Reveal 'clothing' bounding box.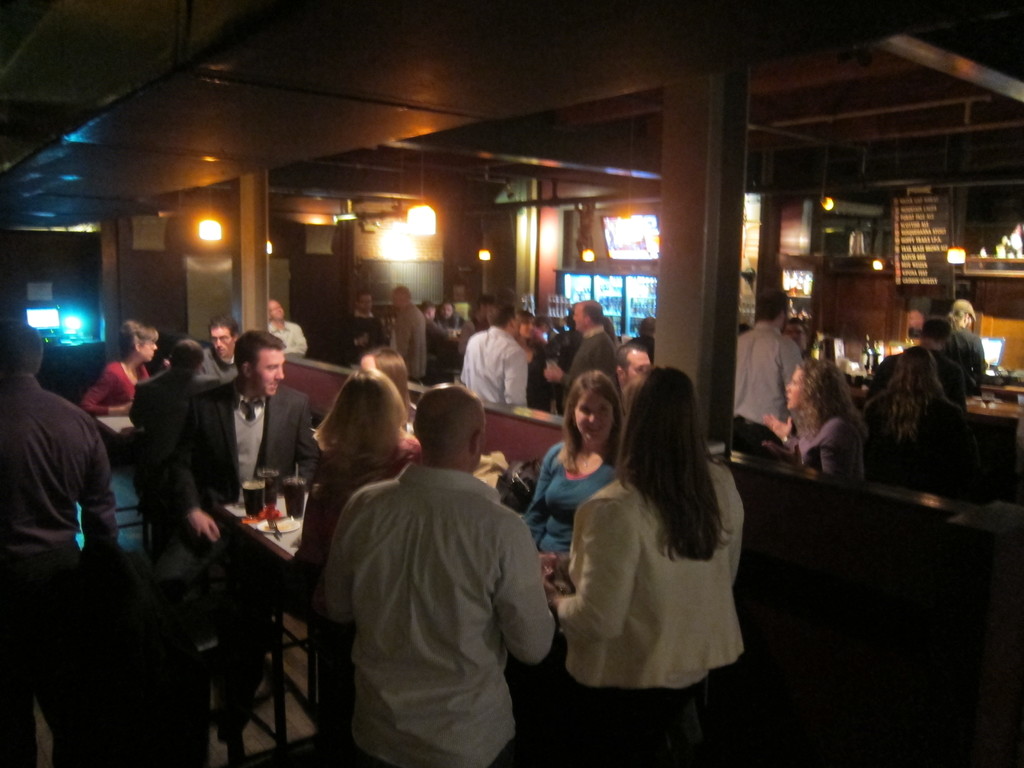
Revealed: BBox(461, 321, 522, 410).
